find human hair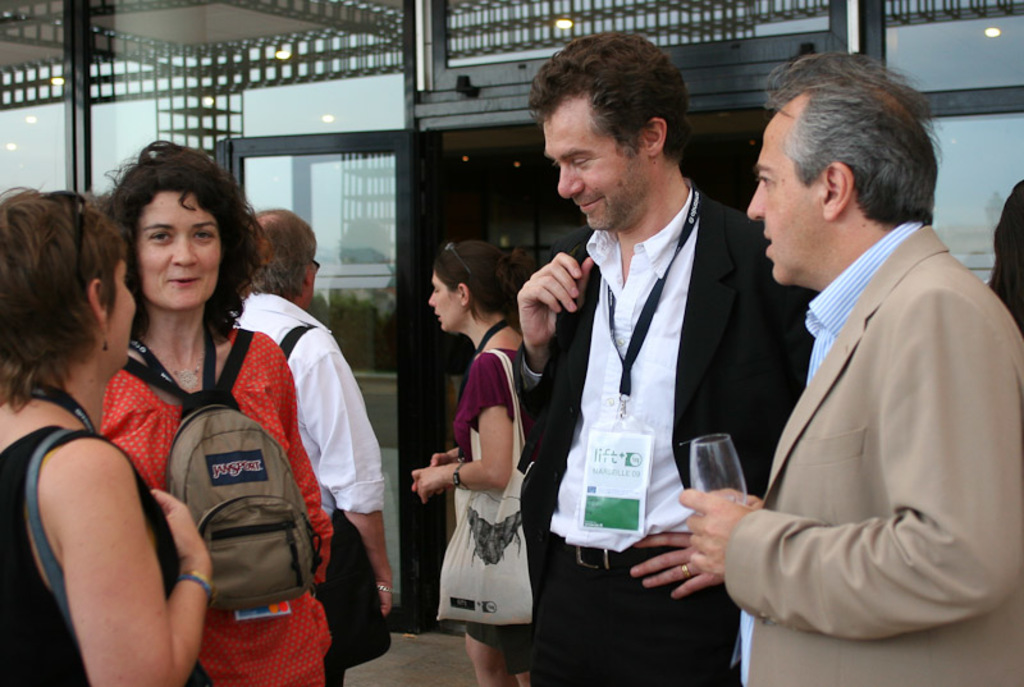
(105, 132, 259, 352)
